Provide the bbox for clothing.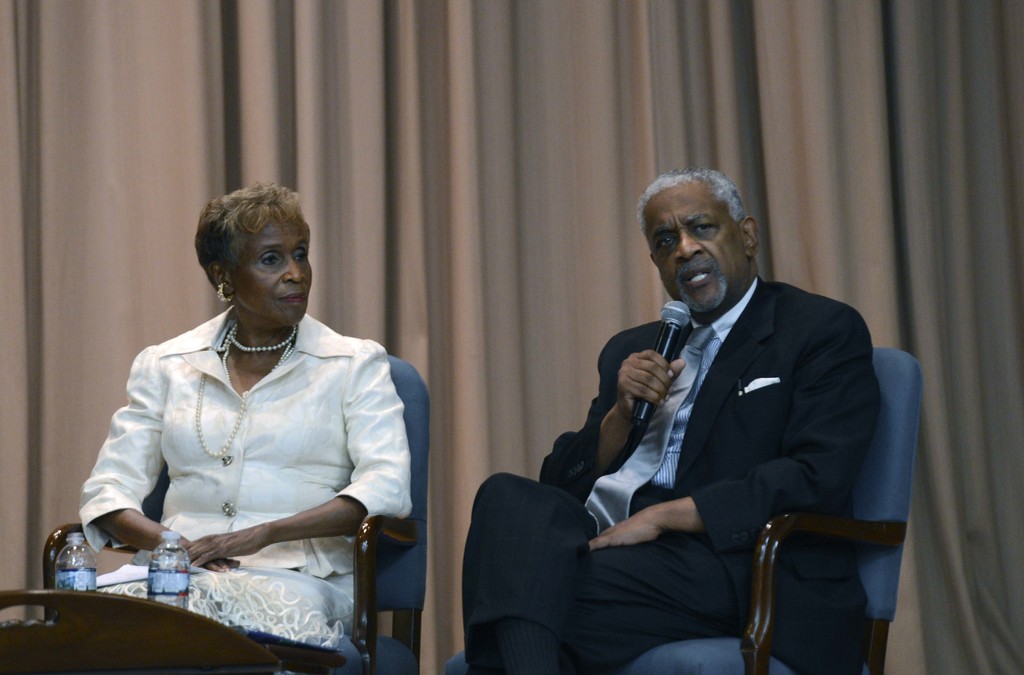
select_region(79, 313, 407, 638).
